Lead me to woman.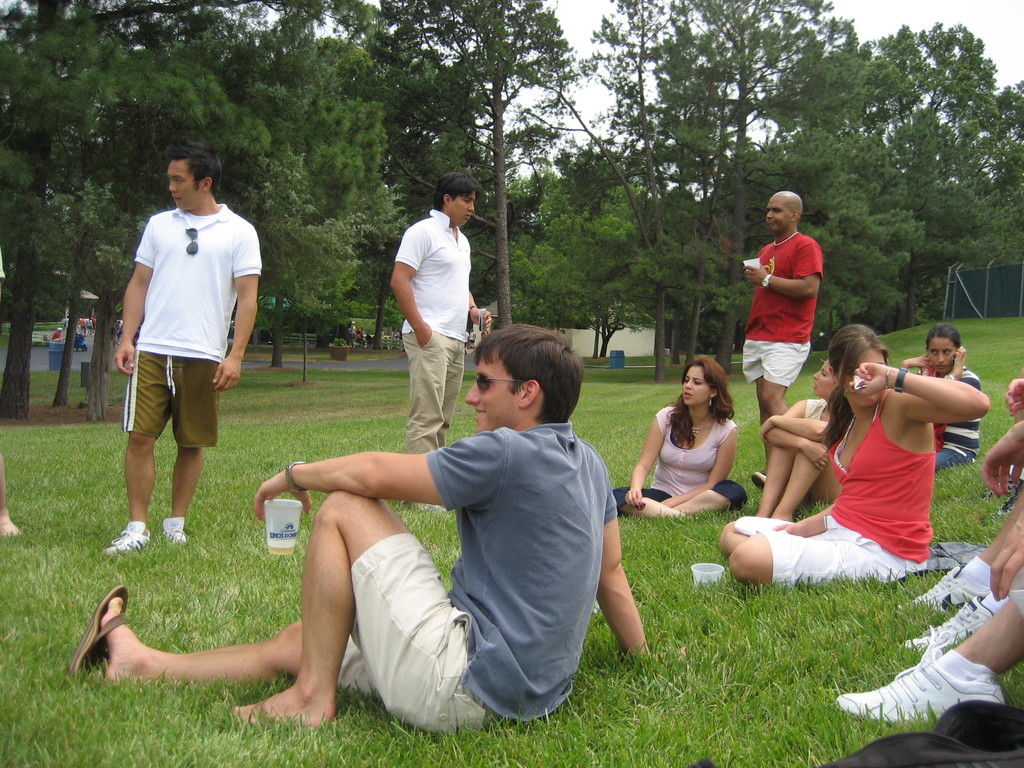
Lead to pyautogui.locateOnScreen(612, 361, 757, 524).
